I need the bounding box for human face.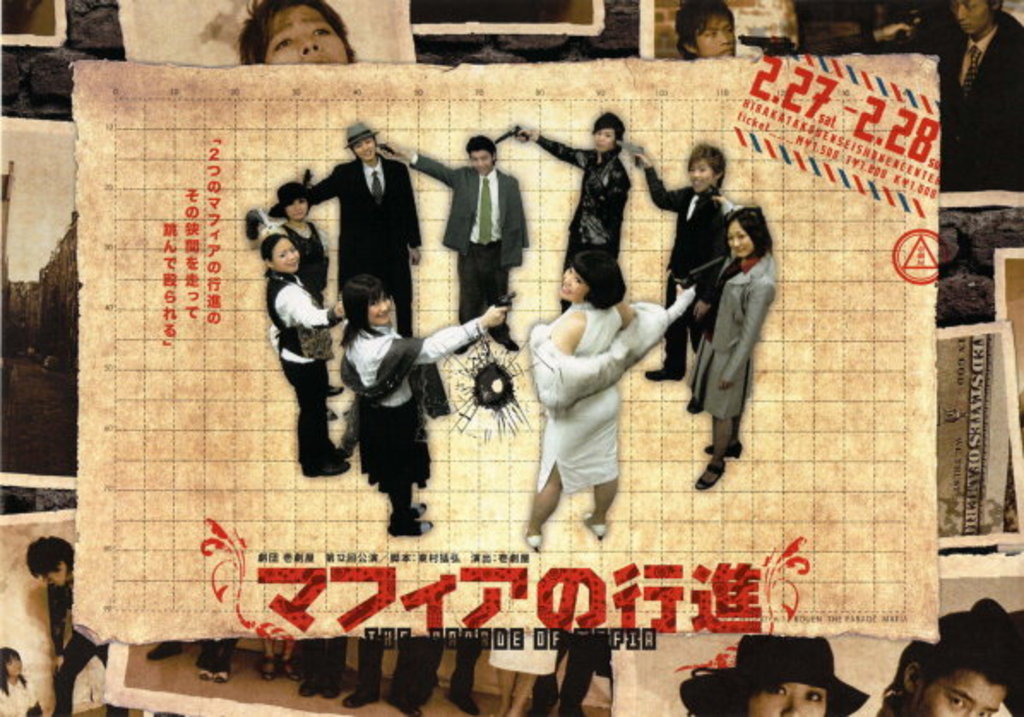
Here it is: bbox=(277, 238, 296, 270).
